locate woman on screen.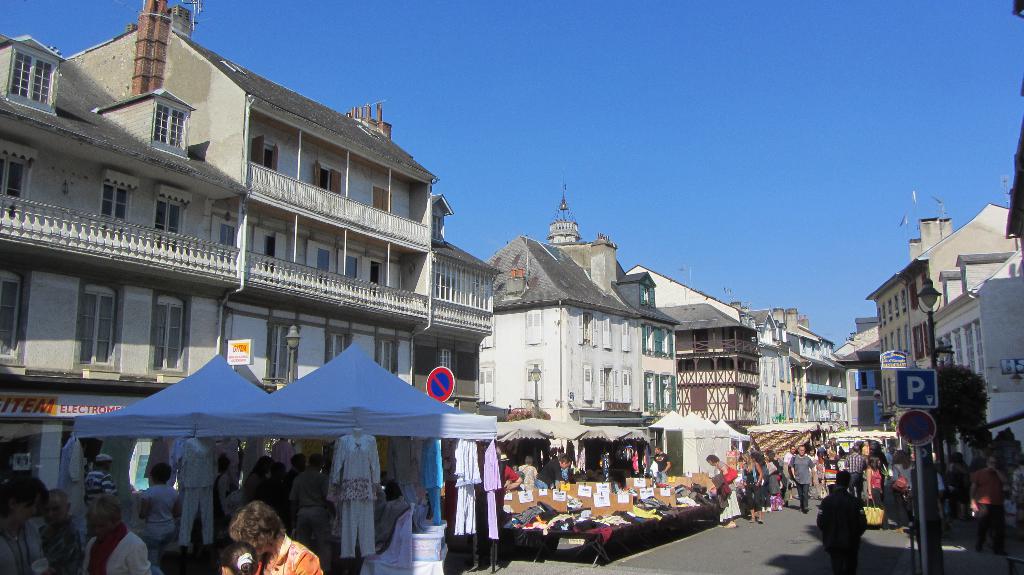
On screen at (x1=944, y1=450, x2=968, y2=524).
